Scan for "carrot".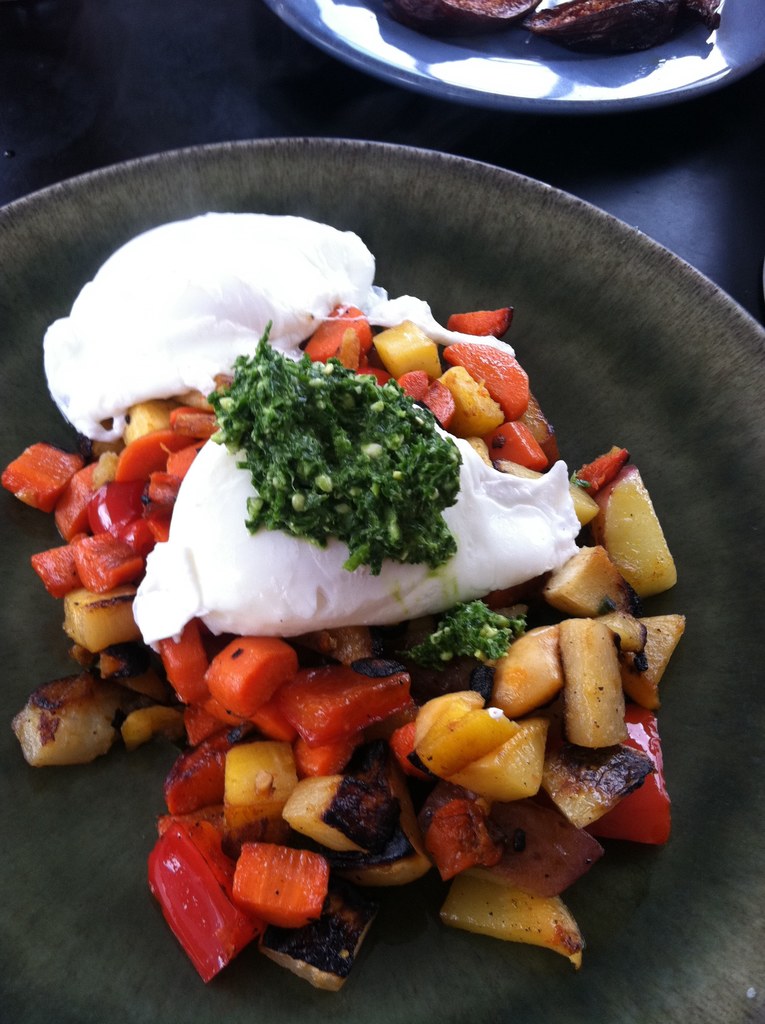
Scan result: locate(113, 424, 197, 477).
